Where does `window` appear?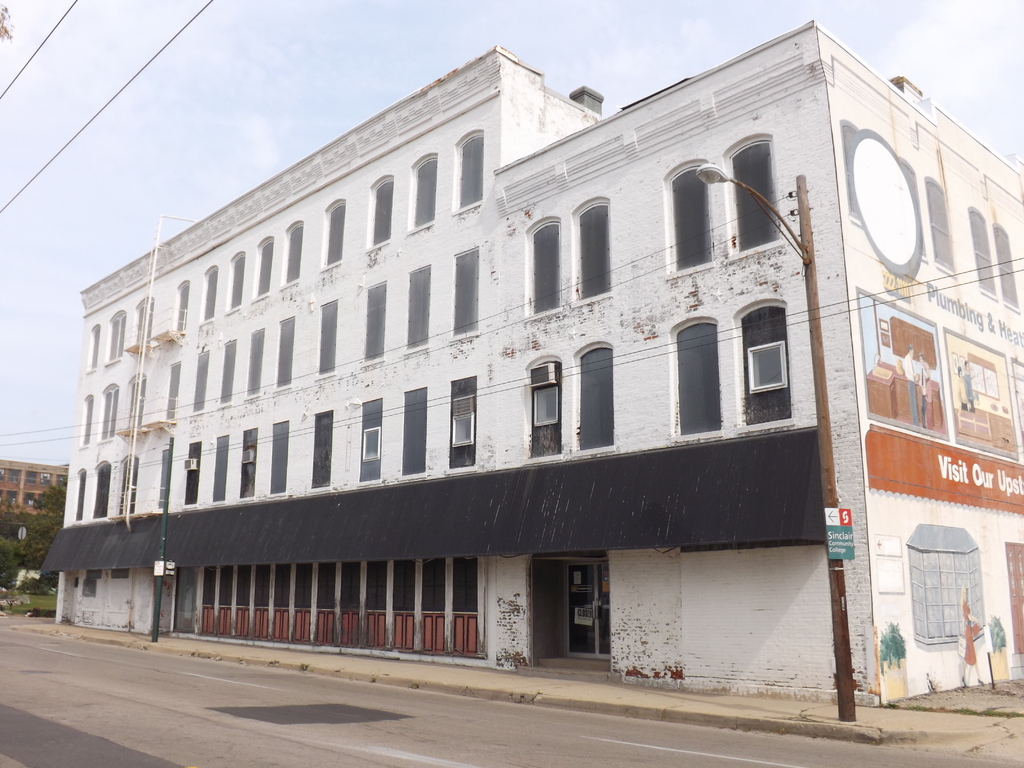
Appears at [left=241, top=429, right=257, bottom=499].
